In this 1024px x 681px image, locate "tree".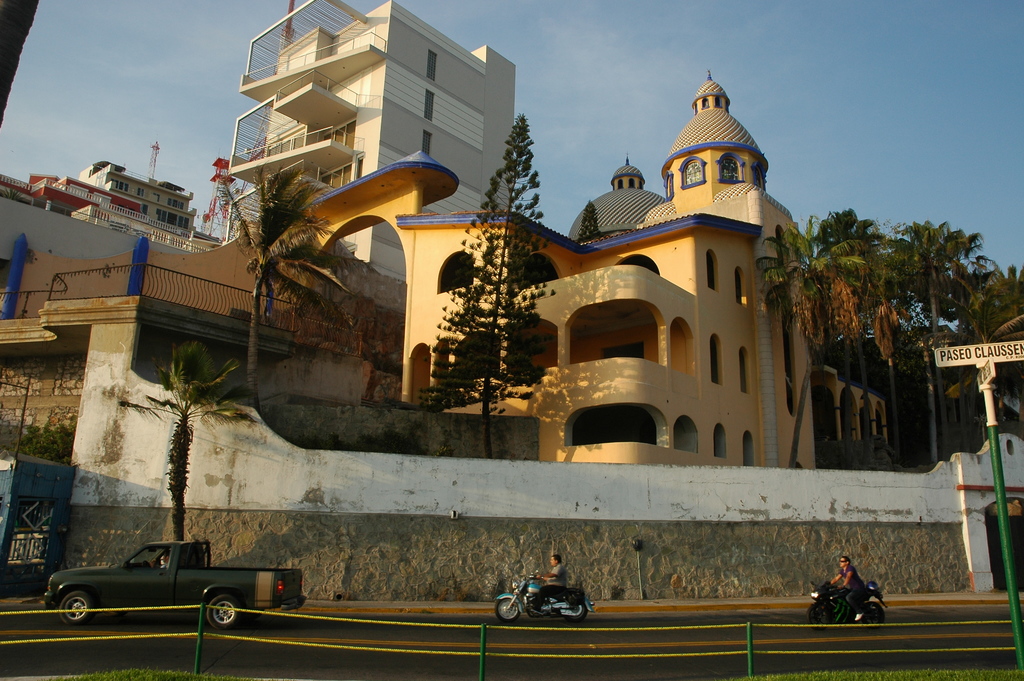
Bounding box: (x1=572, y1=194, x2=611, y2=247).
